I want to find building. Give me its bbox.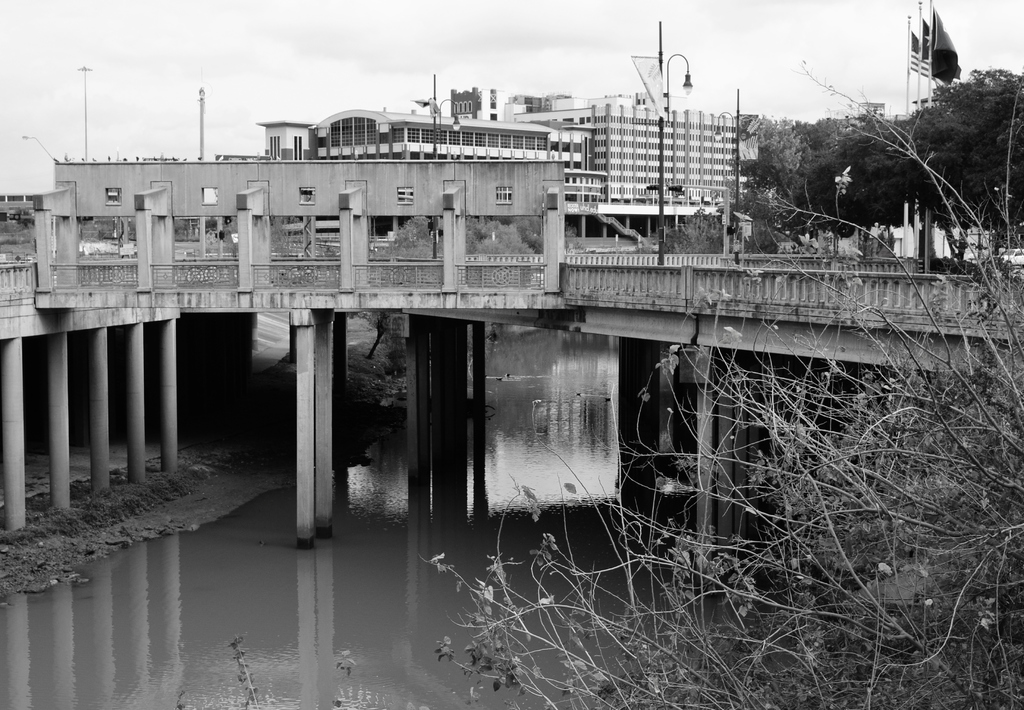
x1=264, y1=111, x2=550, y2=158.
